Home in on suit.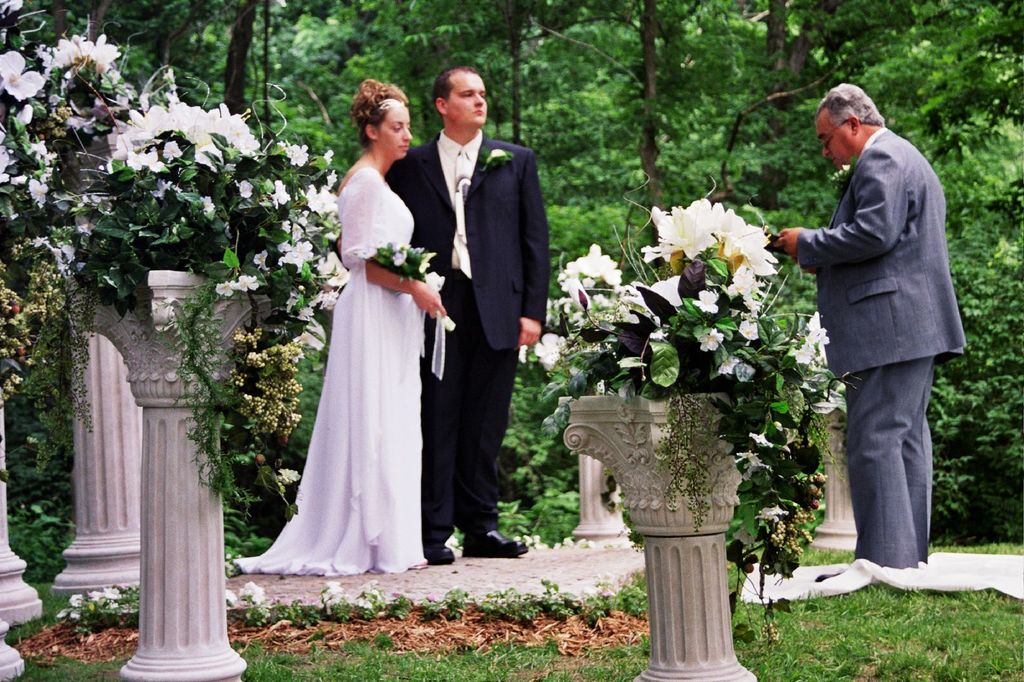
Homed in at {"left": 797, "top": 126, "right": 964, "bottom": 569}.
